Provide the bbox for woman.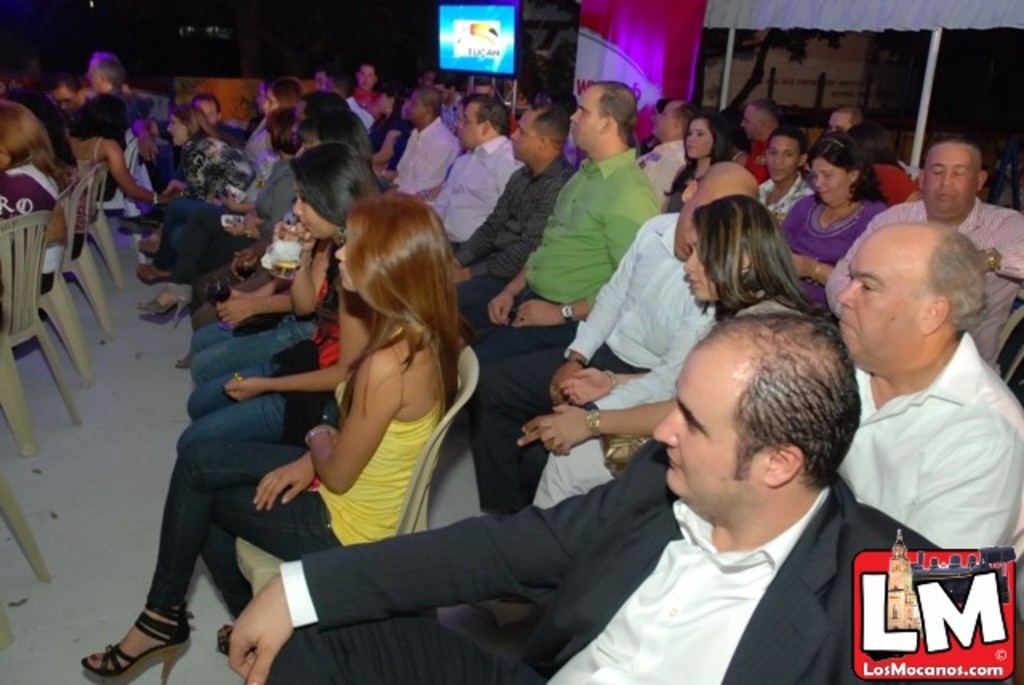
pyautogui.locateOnScreen(778, 128, 885, 326).
